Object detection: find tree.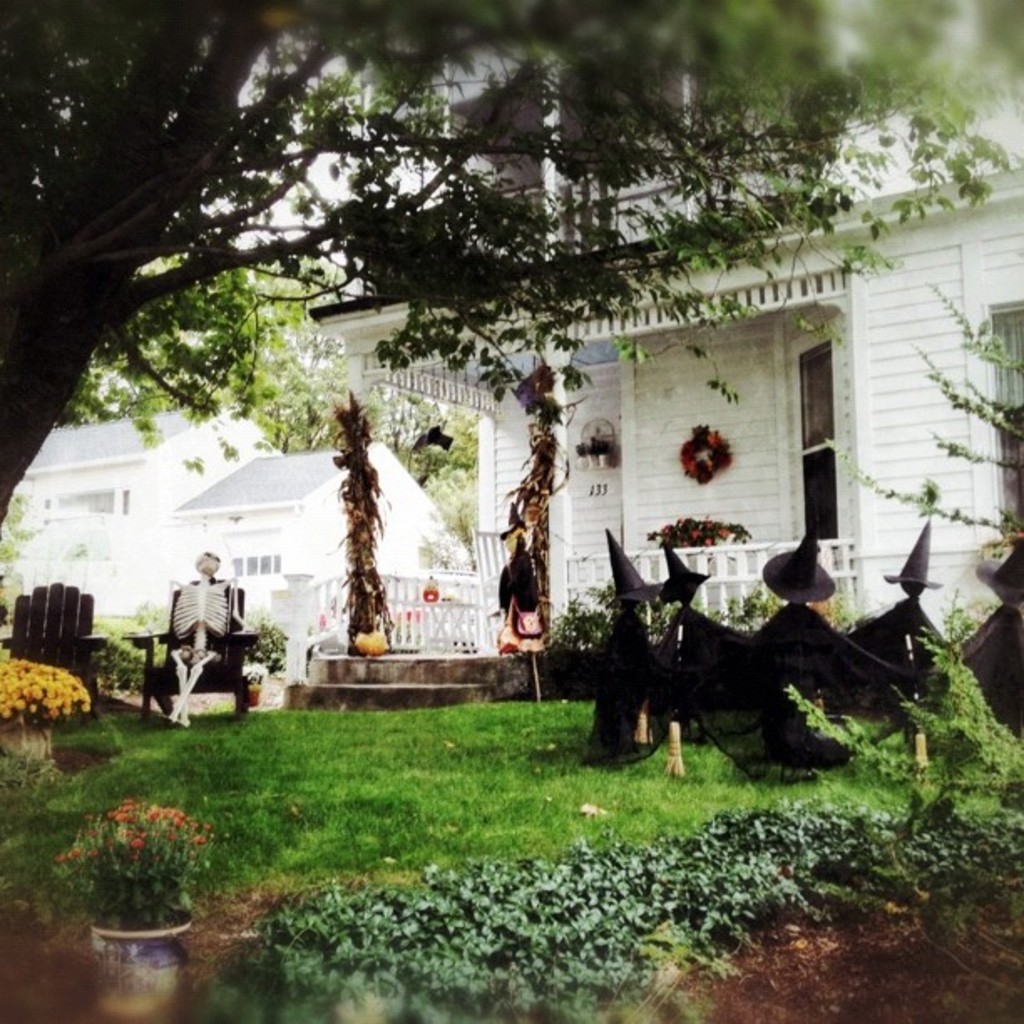
[x1=0, y1=0, x2=1022, y2=527].
